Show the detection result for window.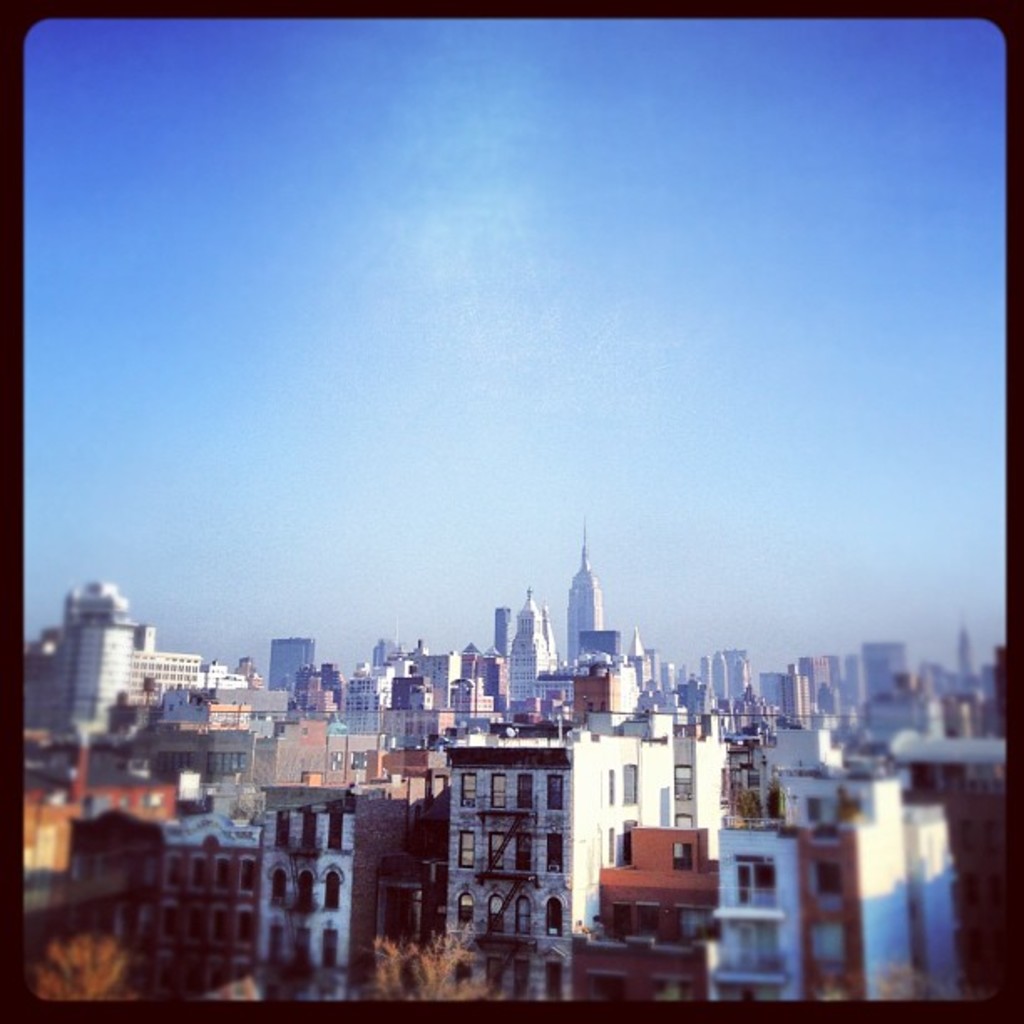
[left=318, top=927, right=343, bottom=982].
